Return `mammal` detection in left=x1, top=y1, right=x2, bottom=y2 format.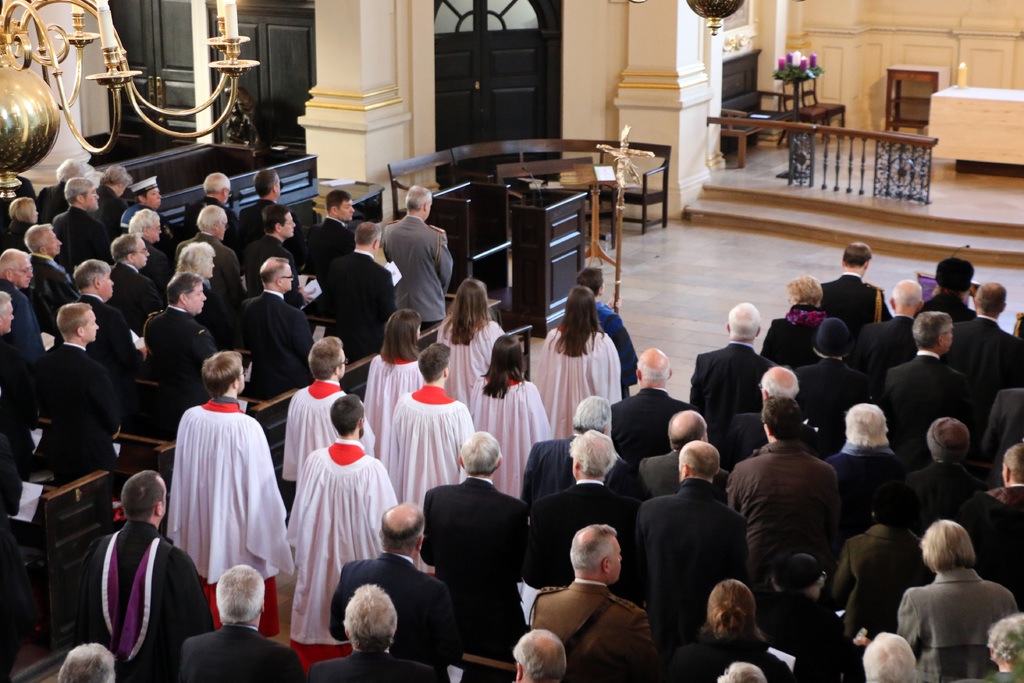
left=239, top=251, right=314, bottom=418.
